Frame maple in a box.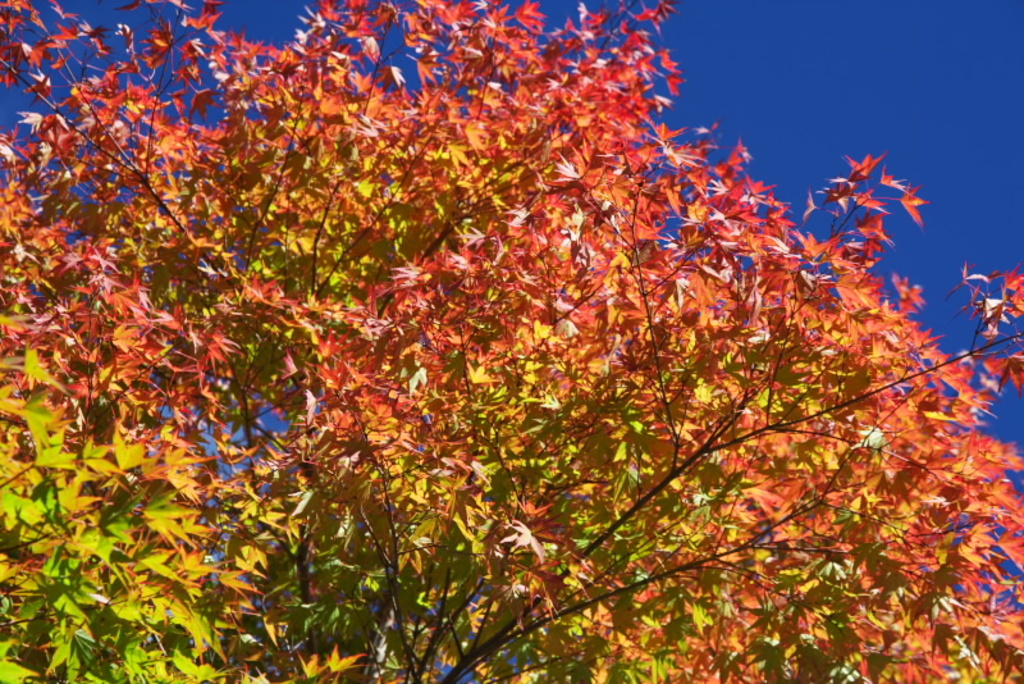
BBox(27, 9, 987, 683).
